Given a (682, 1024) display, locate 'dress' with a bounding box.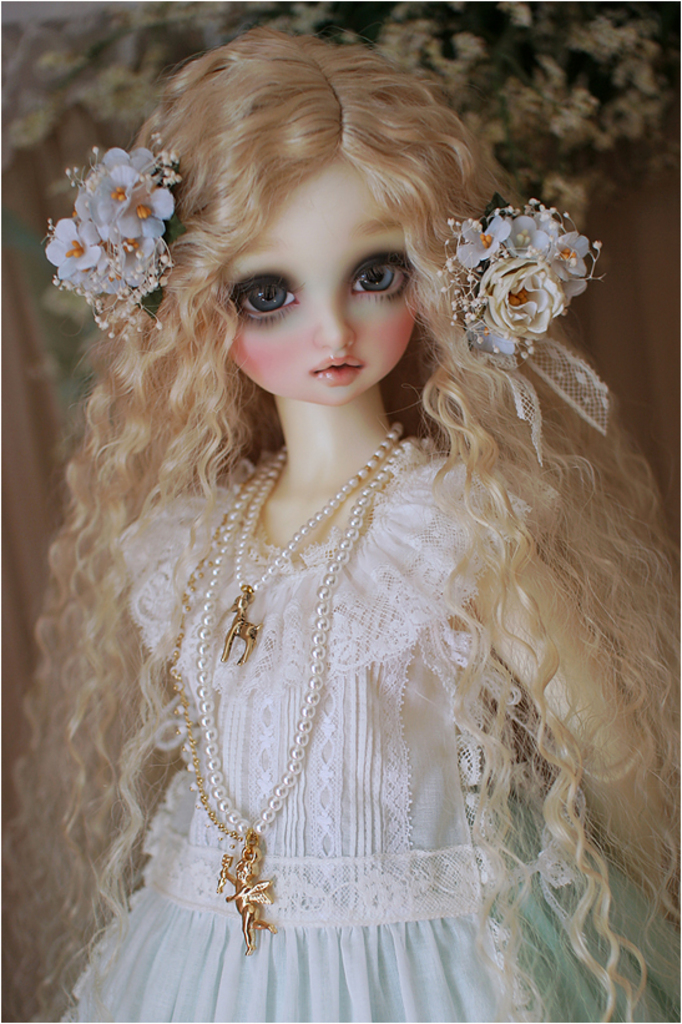
Located: Rect(31, 448, 681, 1023).
